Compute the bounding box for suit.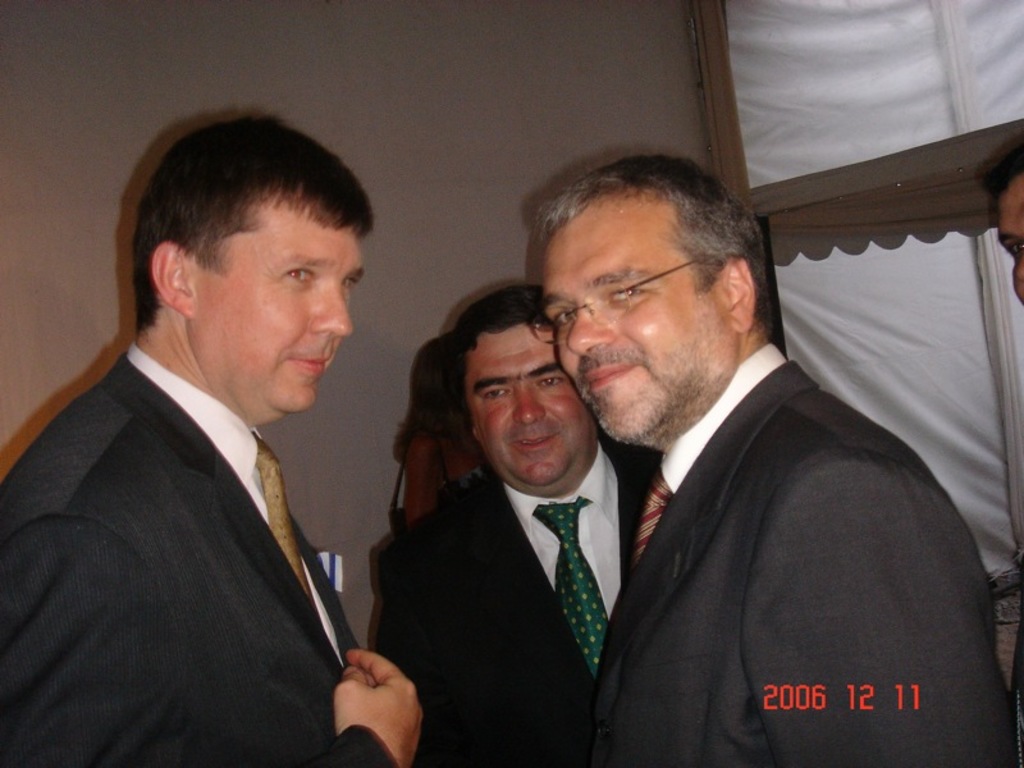
(369, 451, 667, 767).
